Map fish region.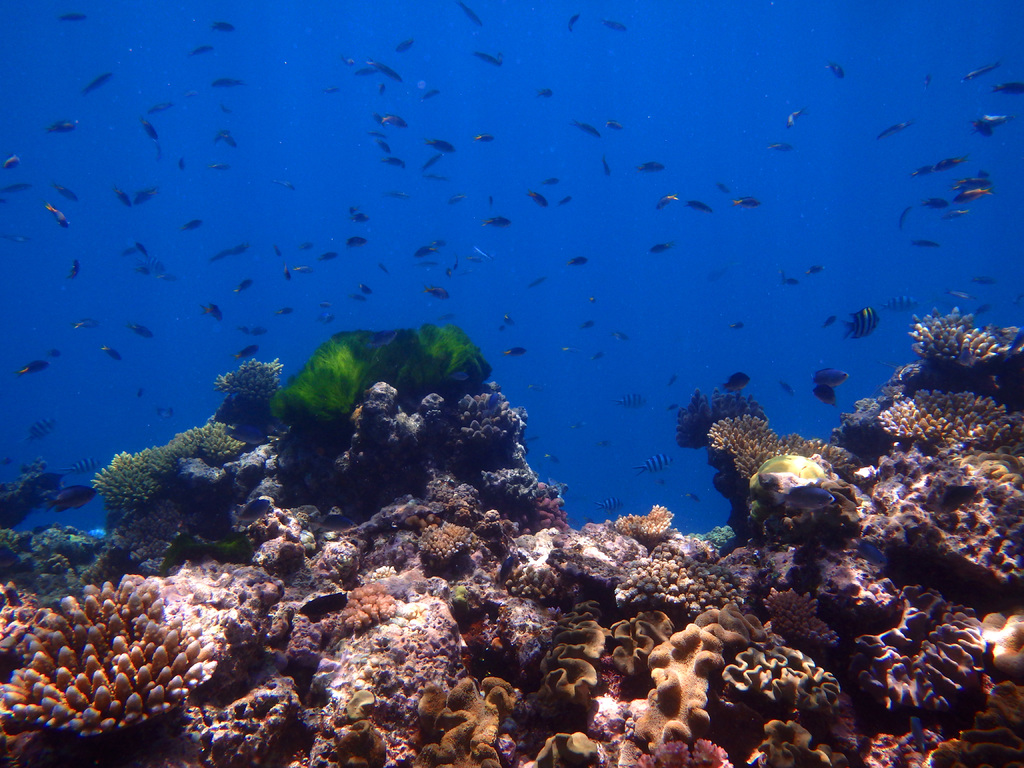
Mapped to box=[292, 264, 313, 273].
